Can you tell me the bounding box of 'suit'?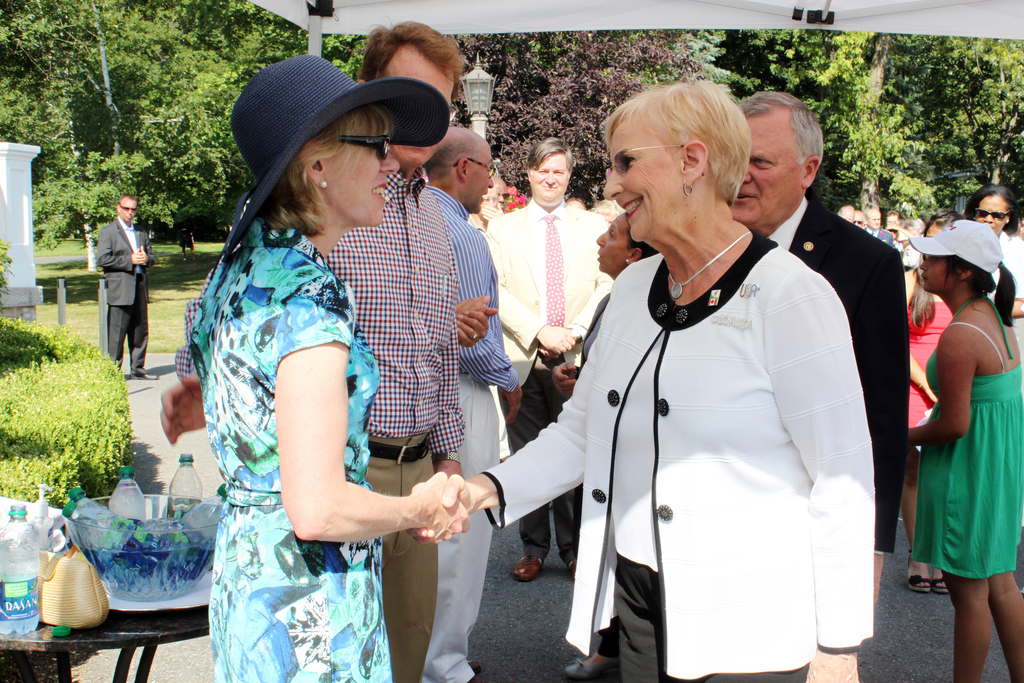
bbox=(483, 197, 618, 557).
